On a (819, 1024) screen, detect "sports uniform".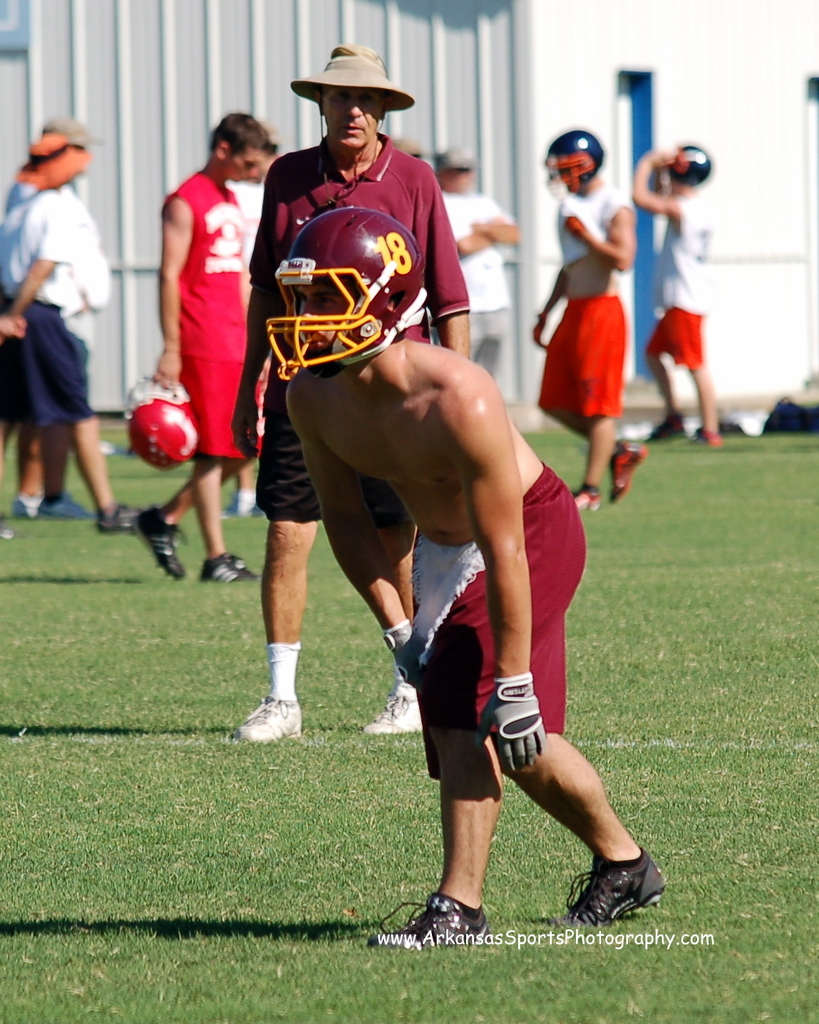
rect(533, 292, 622, 438).
